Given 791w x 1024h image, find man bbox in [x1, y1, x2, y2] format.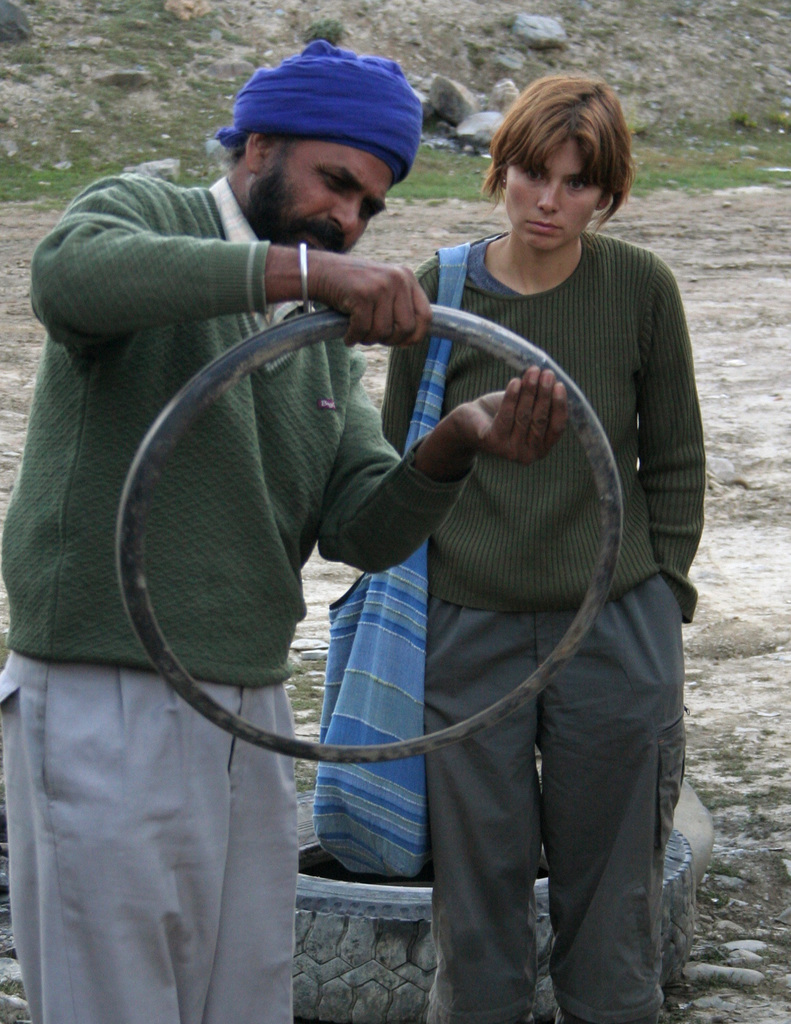
[376, 65, 701, 1023].
